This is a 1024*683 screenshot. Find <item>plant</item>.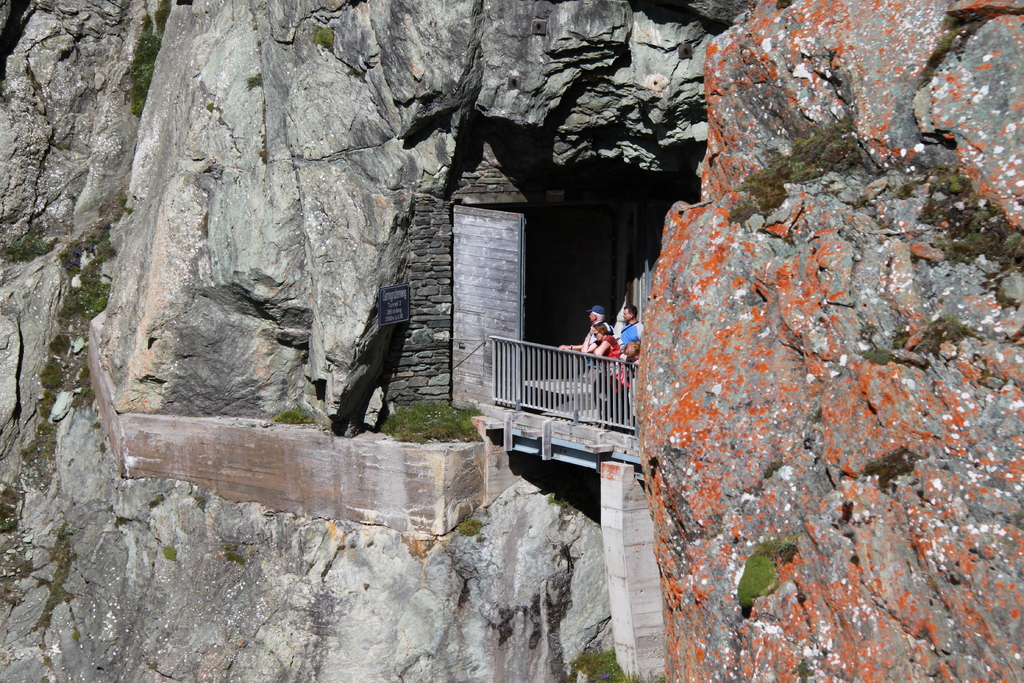
Bounding box: rect(40, 357, 63, 390).
